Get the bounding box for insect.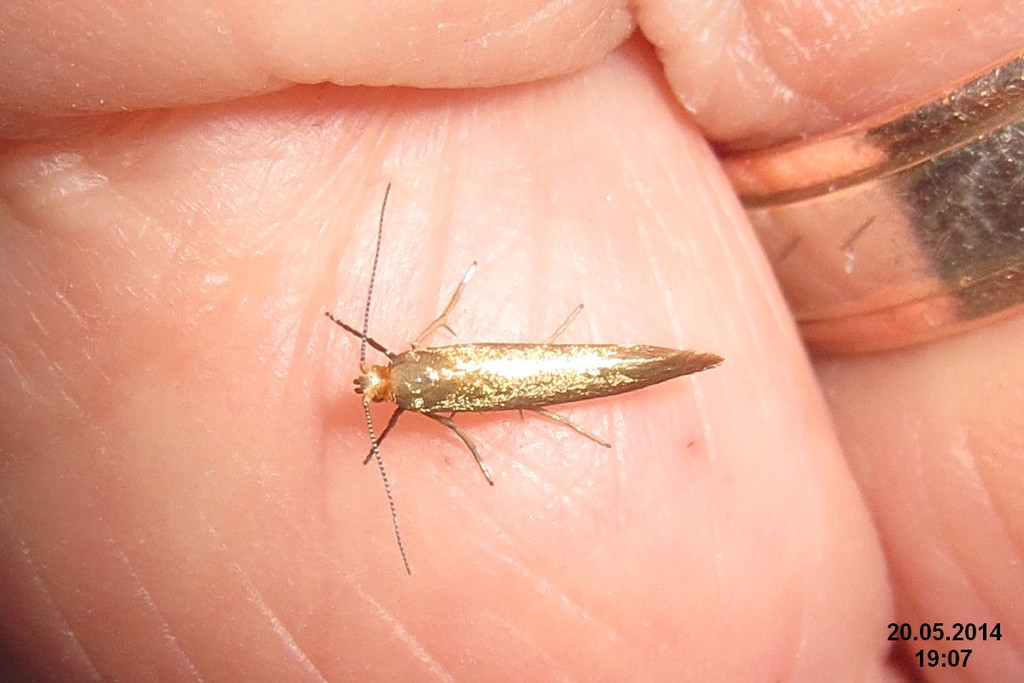
rect(315, 178, 724, 578).
